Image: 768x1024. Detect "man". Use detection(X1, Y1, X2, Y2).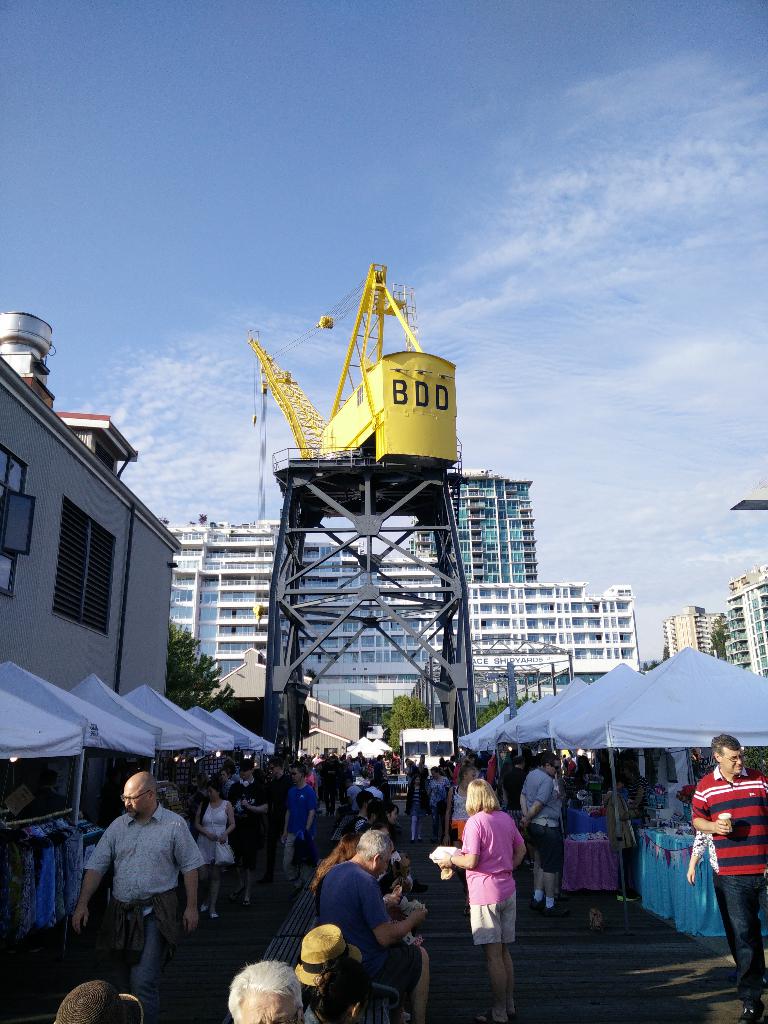
detection(79, 769, 214, 1004).
